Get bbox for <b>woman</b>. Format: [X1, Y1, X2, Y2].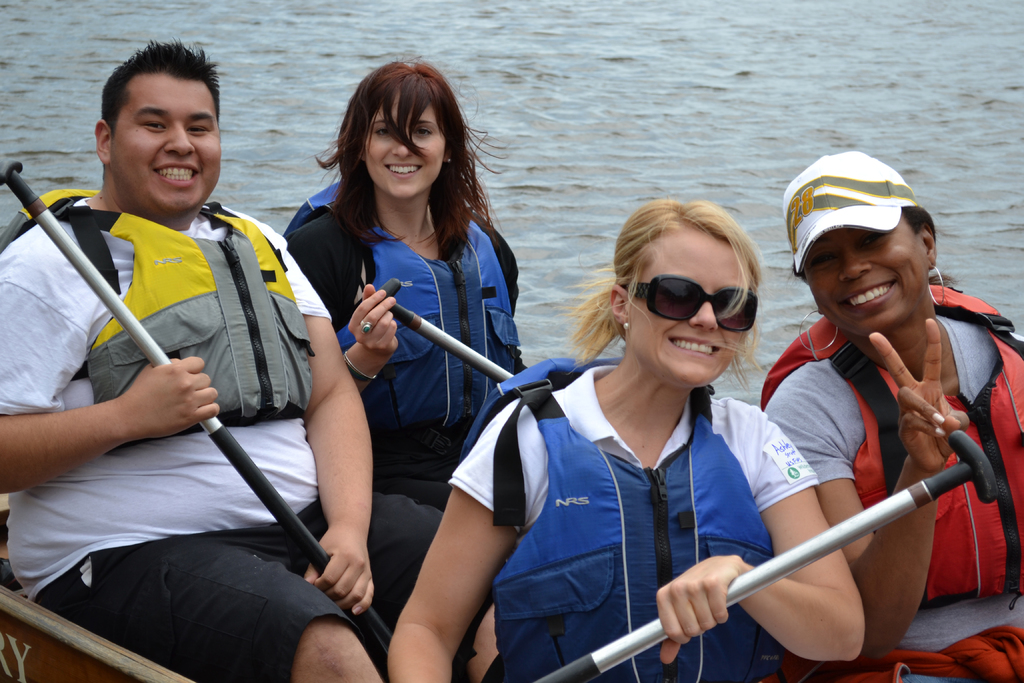
[383, 195, 865, 682].
